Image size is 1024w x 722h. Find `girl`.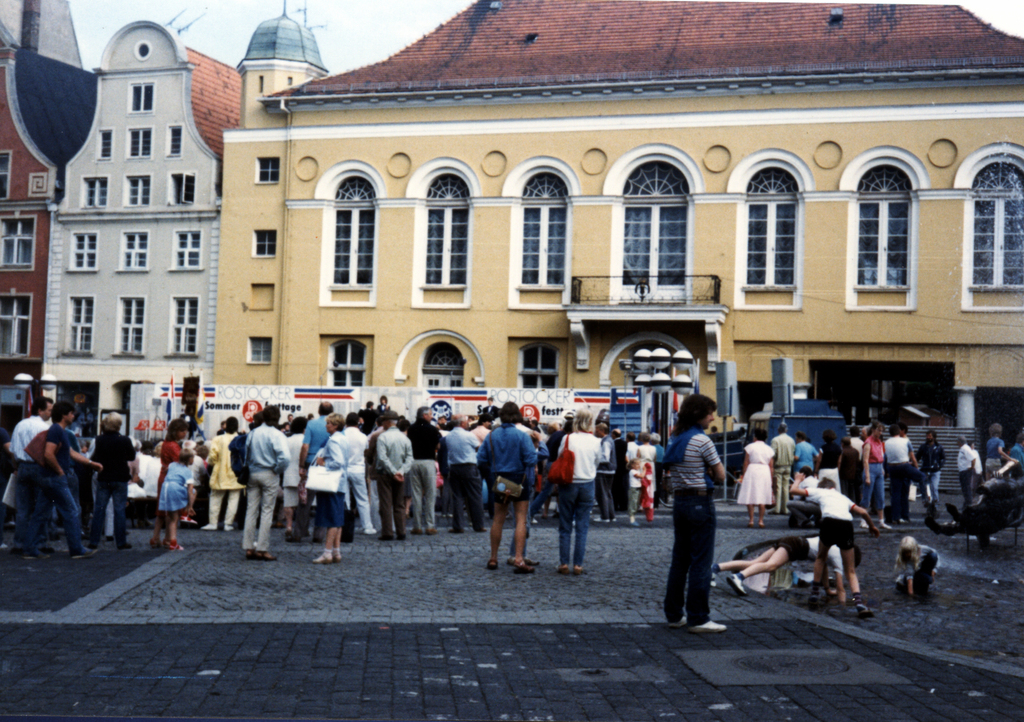
box(154, 449, 196, 552).
